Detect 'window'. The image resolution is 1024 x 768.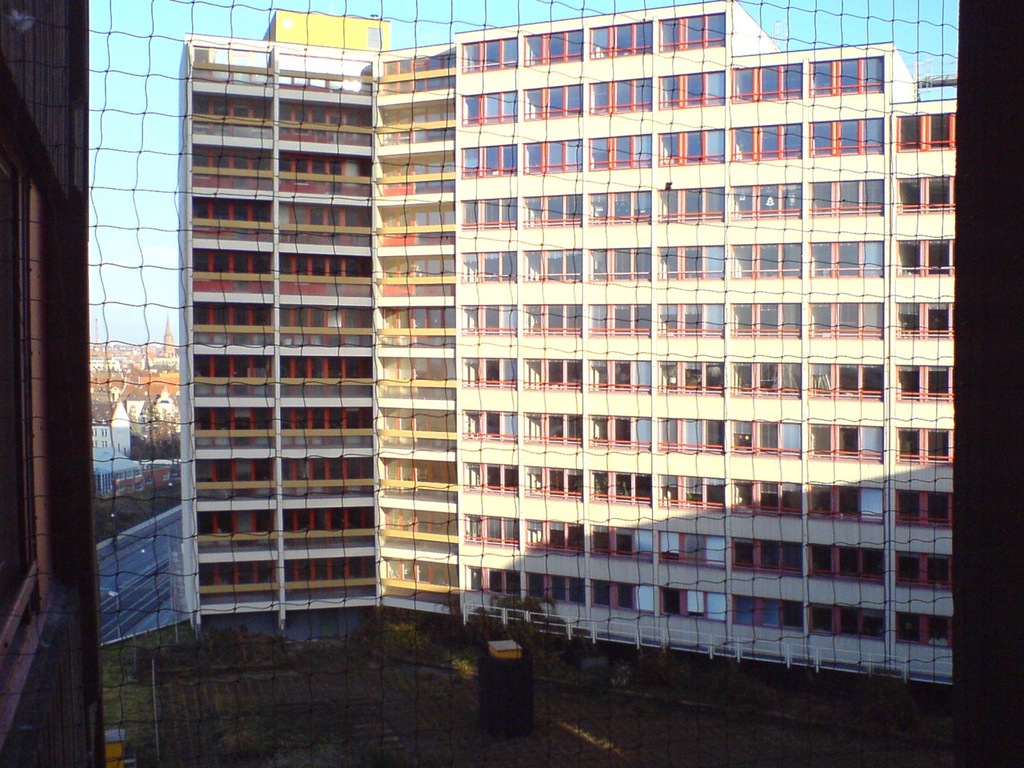
box=[803, 170, 883, 214].
